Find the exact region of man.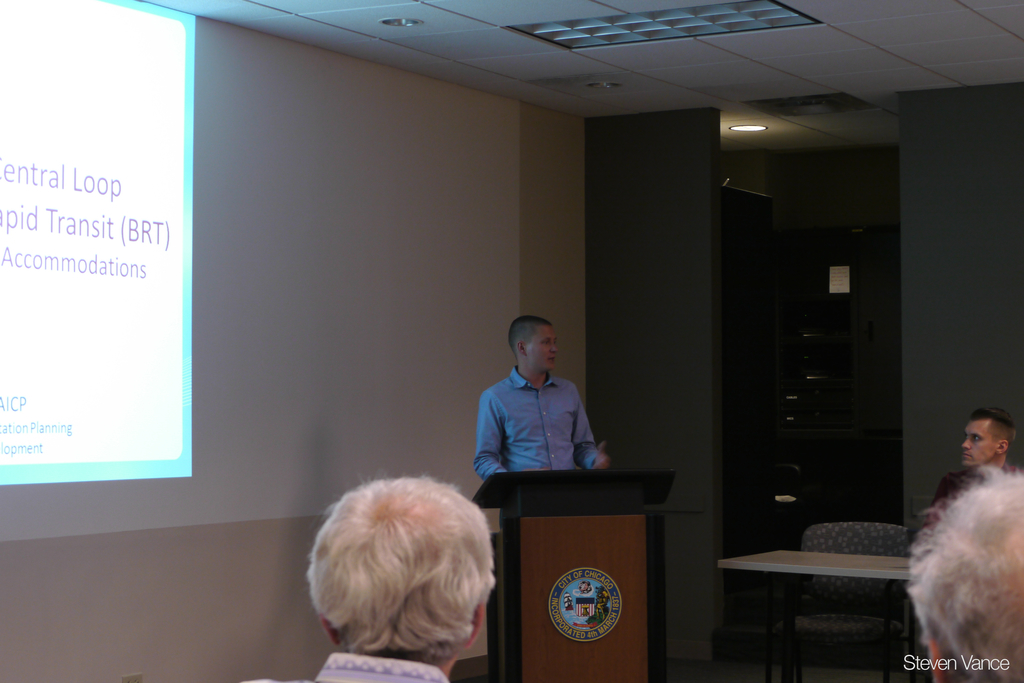
Exact region: rect(908, 463, 1023, 682).
